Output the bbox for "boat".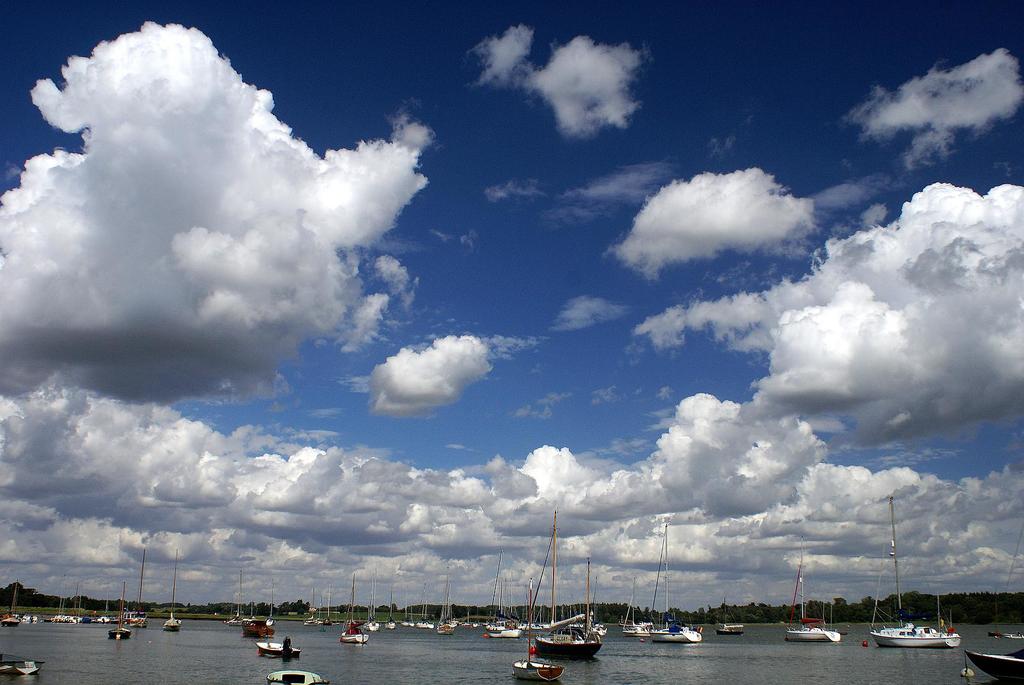
<bbox>1002, 627, 1023, 639</bbox>.
